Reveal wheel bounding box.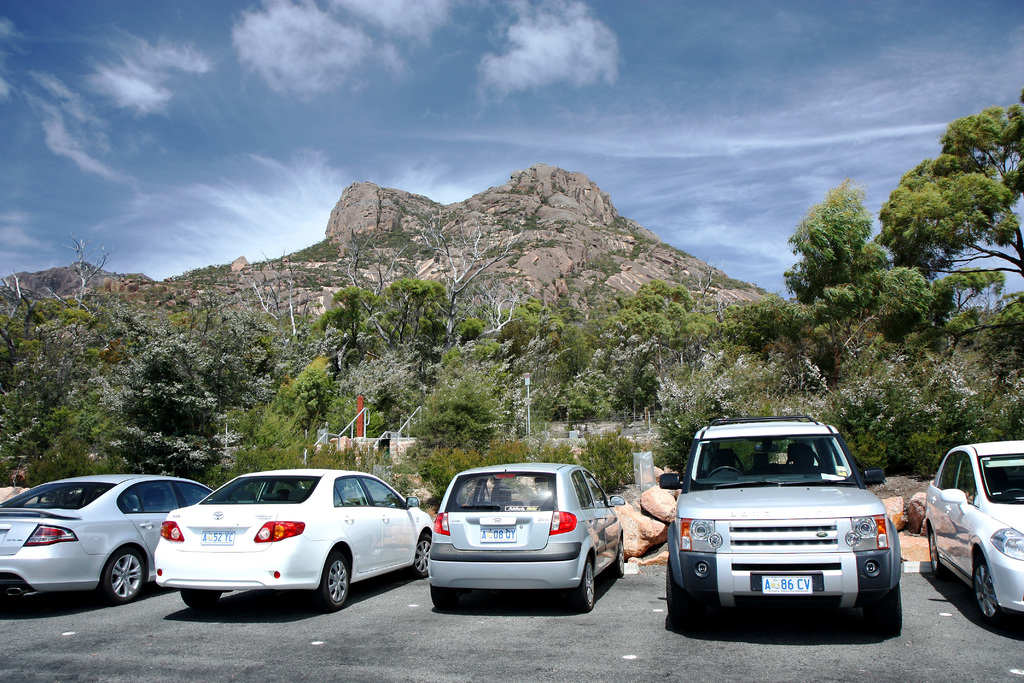
Revealed: left=967, top=559, right=1009, bottom=626.
